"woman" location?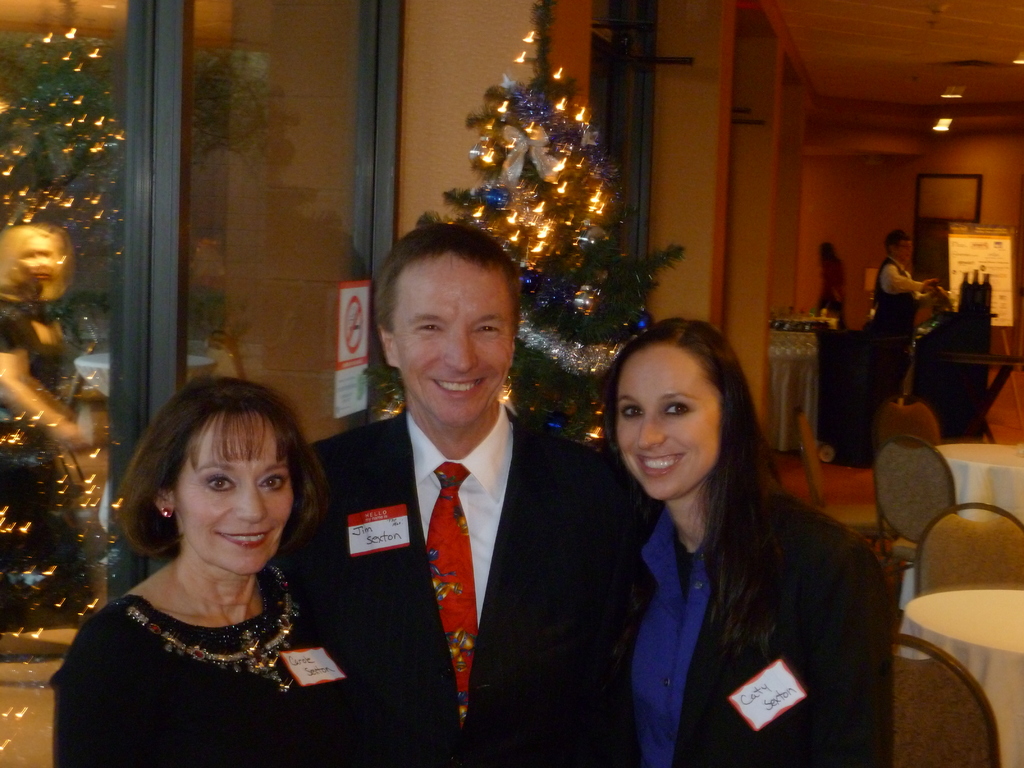
box(50, 378, 399, 767)
